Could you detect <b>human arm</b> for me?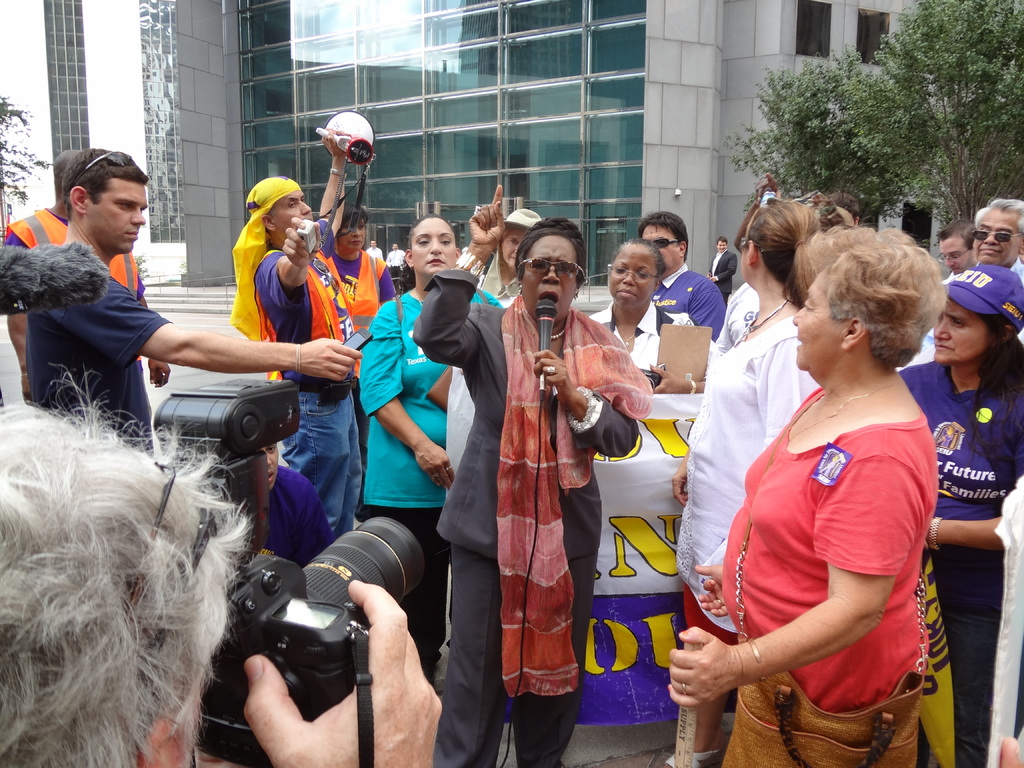
Detection result: x1=262, y1=217, x2=321, y2=291.
